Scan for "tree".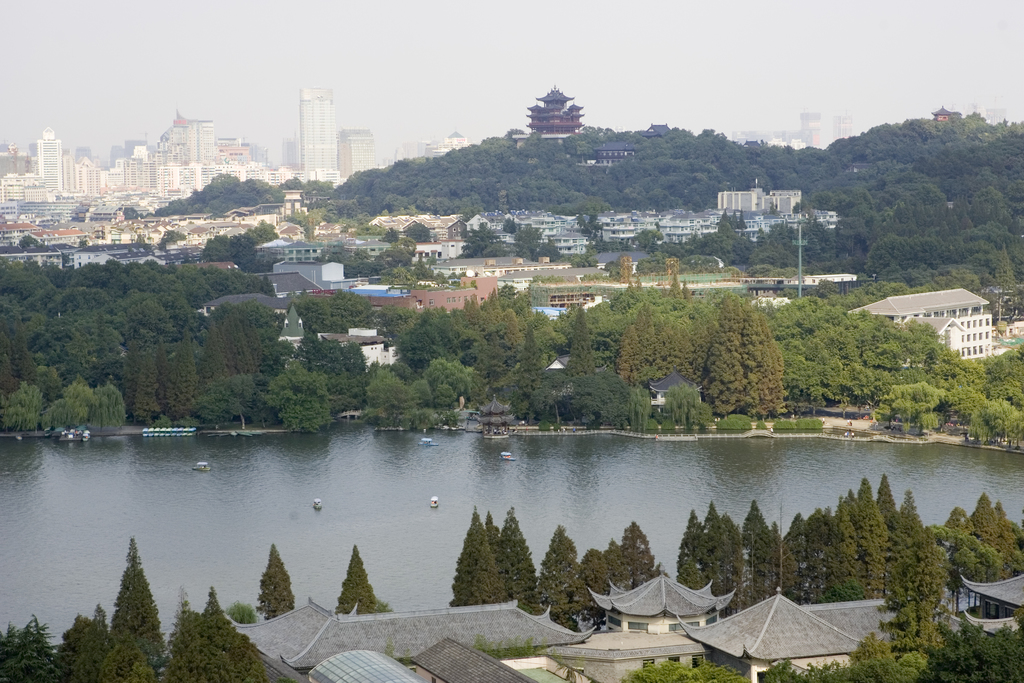
Scan result: locate(758, 520, 799, 596).
